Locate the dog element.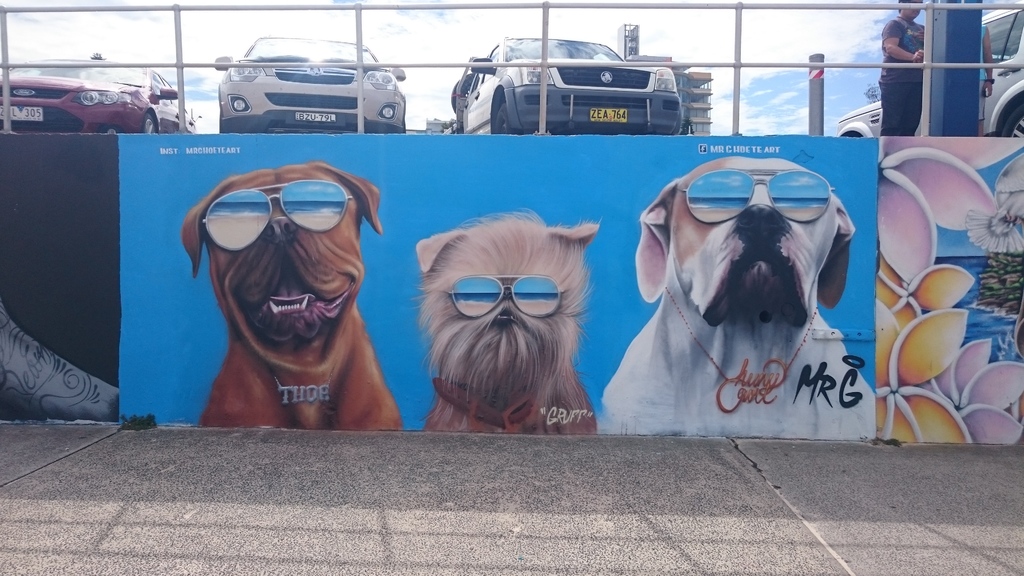
Element bbox: 414/209/602/435.
